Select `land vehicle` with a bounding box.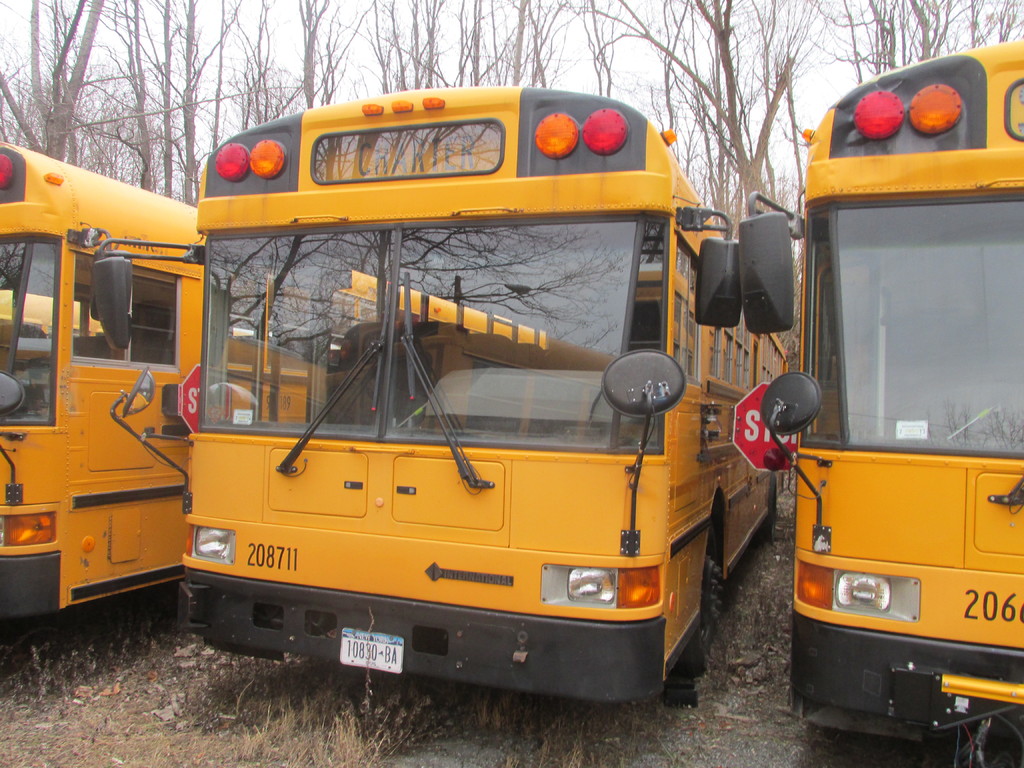
detection(0, 138, 308, 616).
